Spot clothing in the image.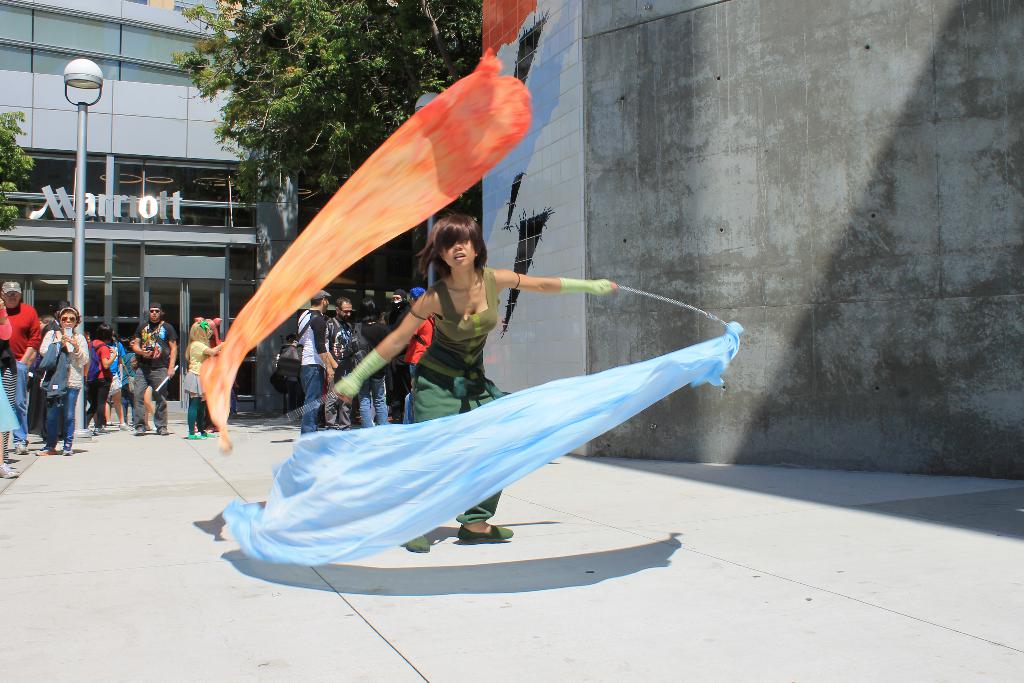
clothing found at <bbox>101, 336, 127, 392</bbox>.
